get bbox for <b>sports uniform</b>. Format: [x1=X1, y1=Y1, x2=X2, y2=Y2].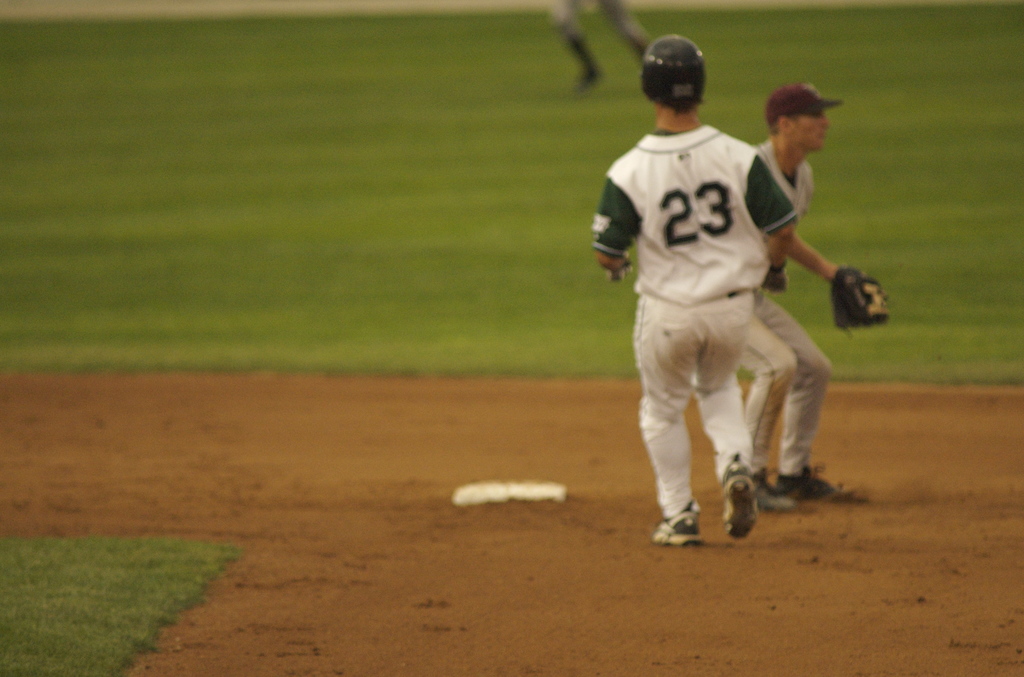
[x1=734, y1=78, x2=888, y2=510].
